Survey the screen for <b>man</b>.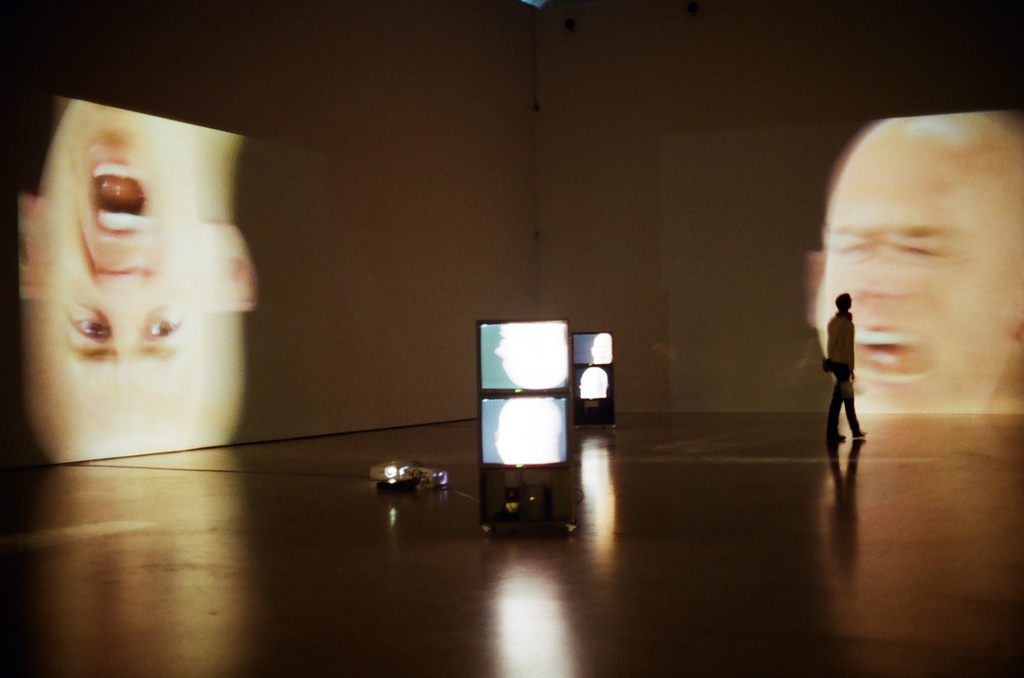
Survey found: 3,105,269,471.
